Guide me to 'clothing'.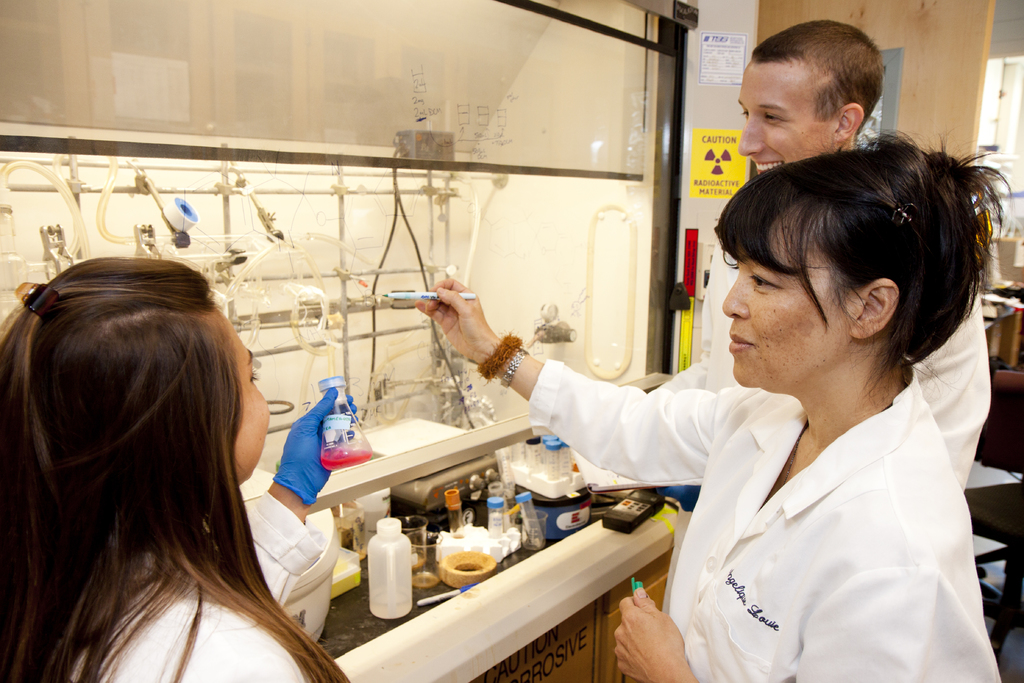
Guidance: (x1=640, y1=263, x2=996, y2=495).
